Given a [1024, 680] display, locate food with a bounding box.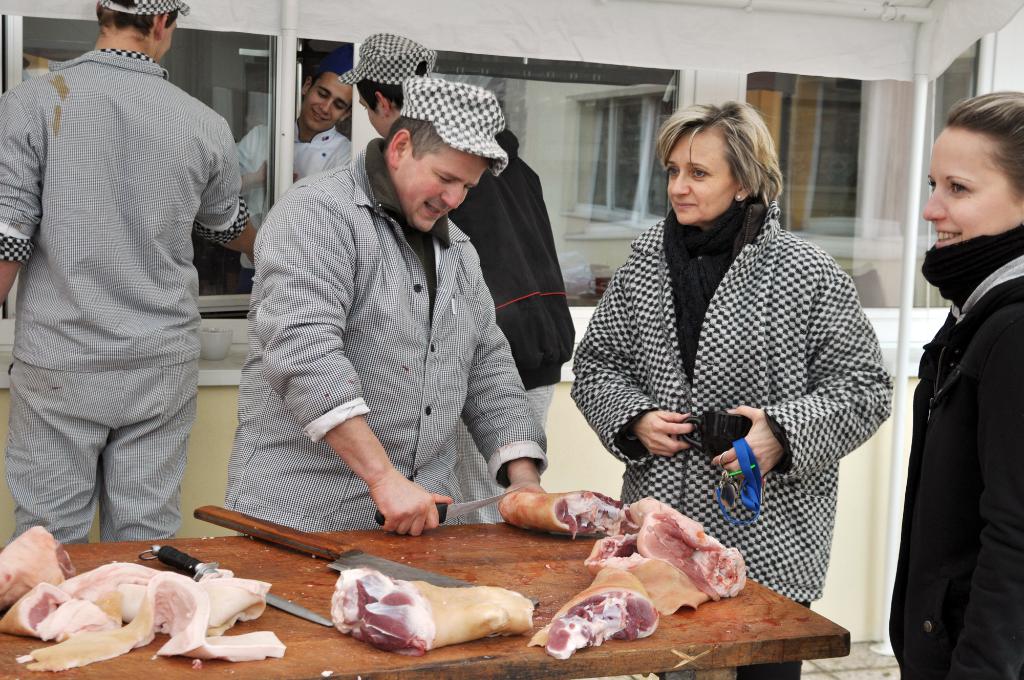
Located: {"x1": 0, "y1": 524, "x2": 60, "y2": 613}.
